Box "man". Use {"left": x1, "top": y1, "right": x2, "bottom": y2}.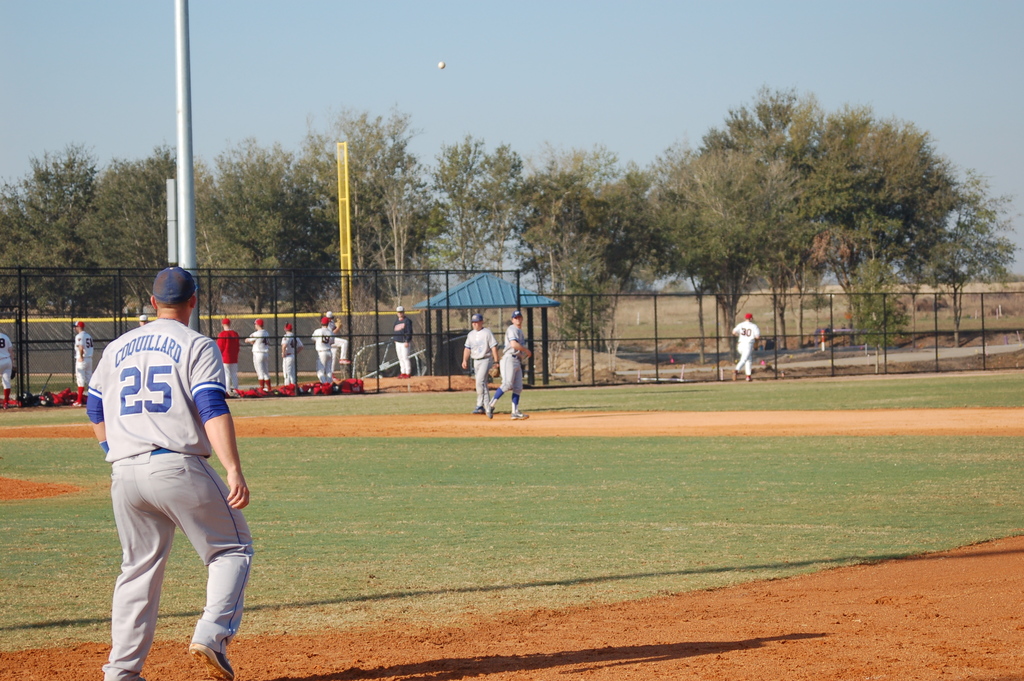
{"left": 283, "top": 322, "right": 300, "bottom": 387}.
